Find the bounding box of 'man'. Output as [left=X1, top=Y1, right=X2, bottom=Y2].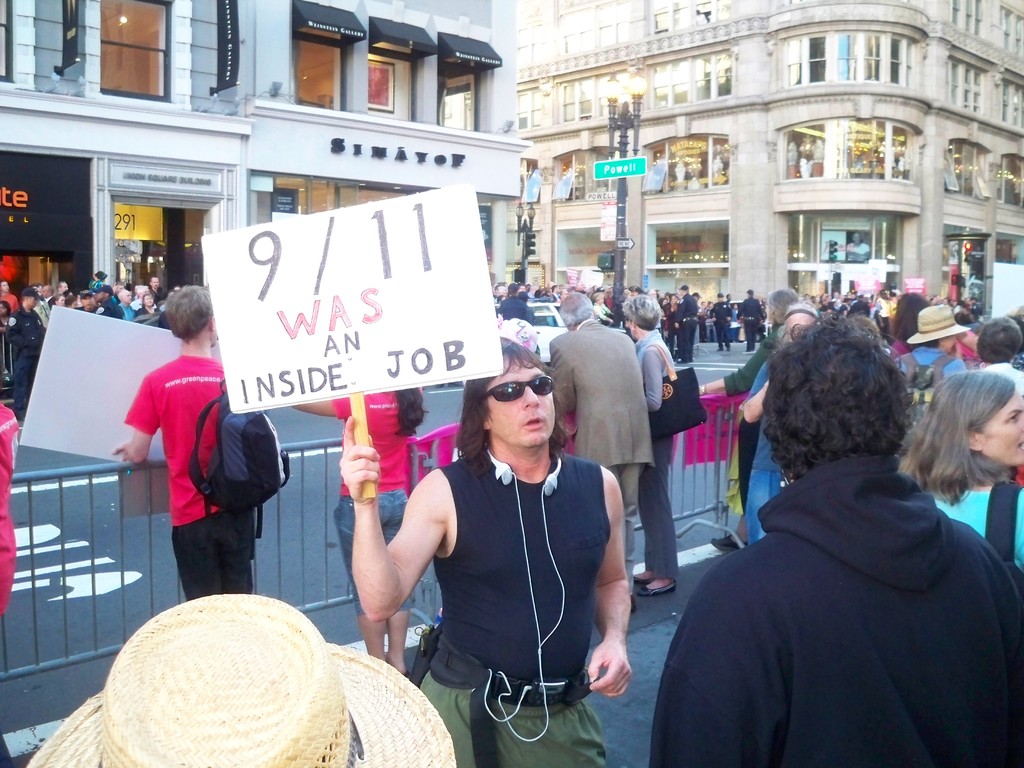
[left=110, top=284, right=258, bottom=593].
